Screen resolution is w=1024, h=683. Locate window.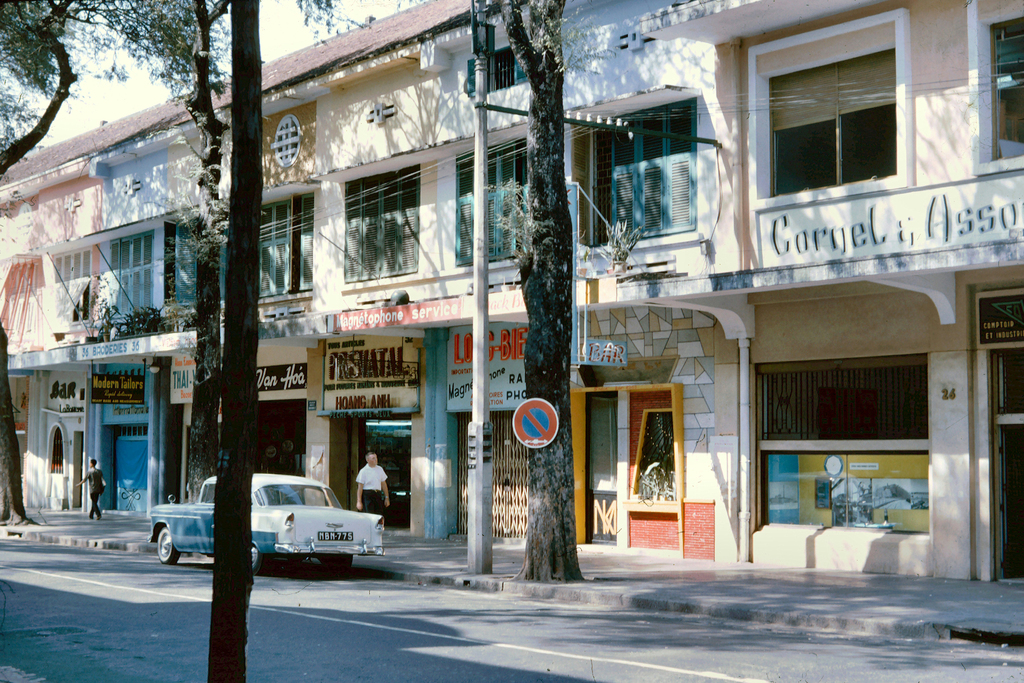
163,203,228,309.
